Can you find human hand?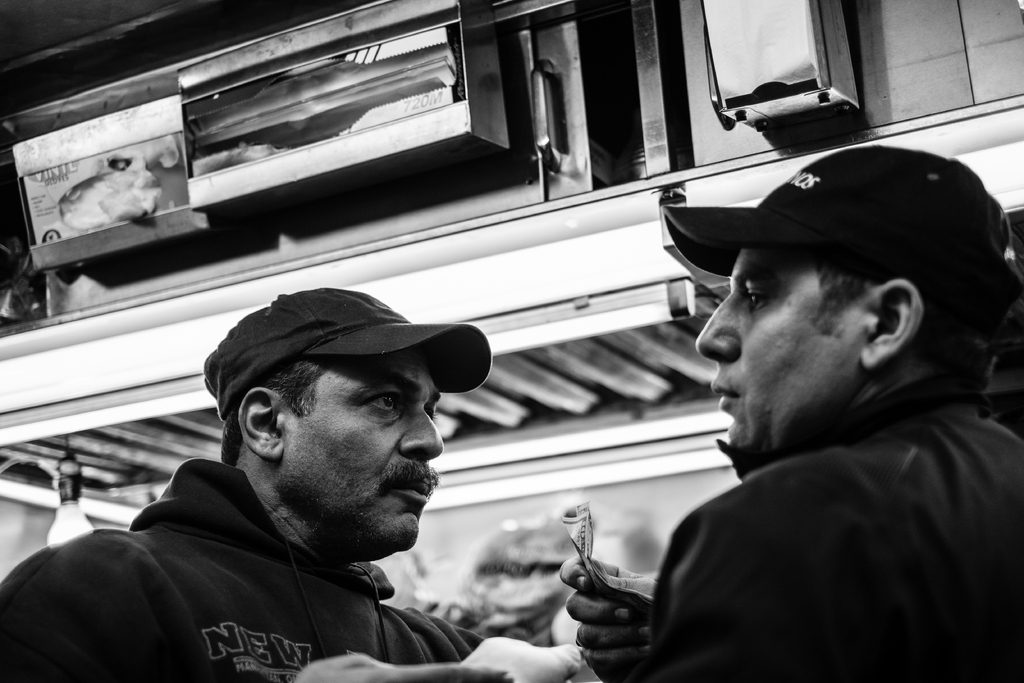
Yes, bounding box: <box>573,543,660,666</box>.
